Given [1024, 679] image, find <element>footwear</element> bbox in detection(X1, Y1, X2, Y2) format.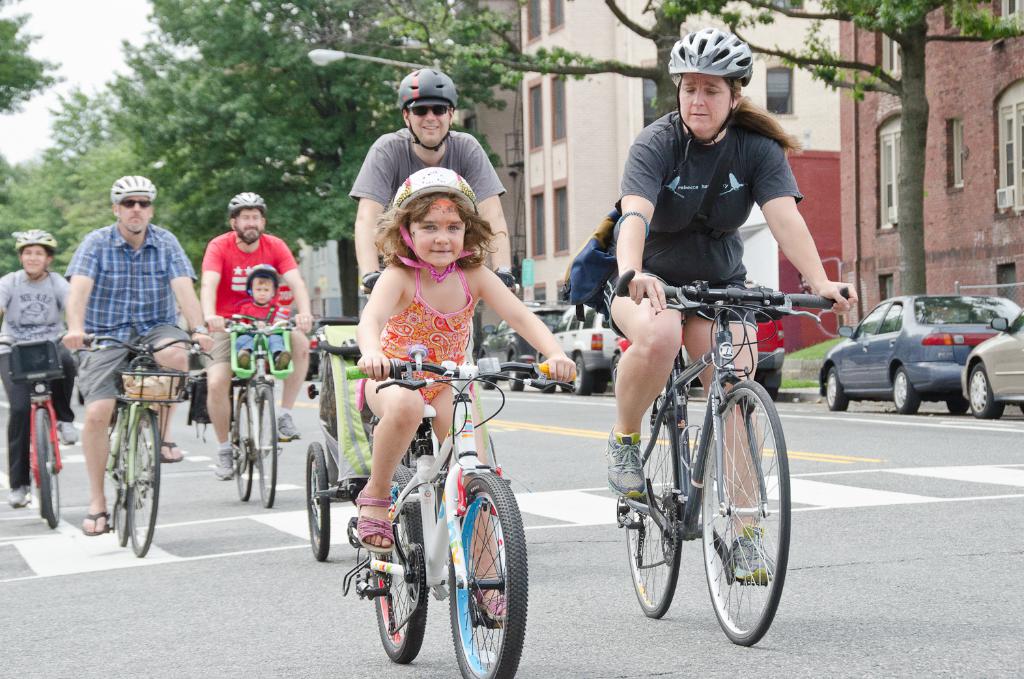
detection(724, 519, 775, 577).
